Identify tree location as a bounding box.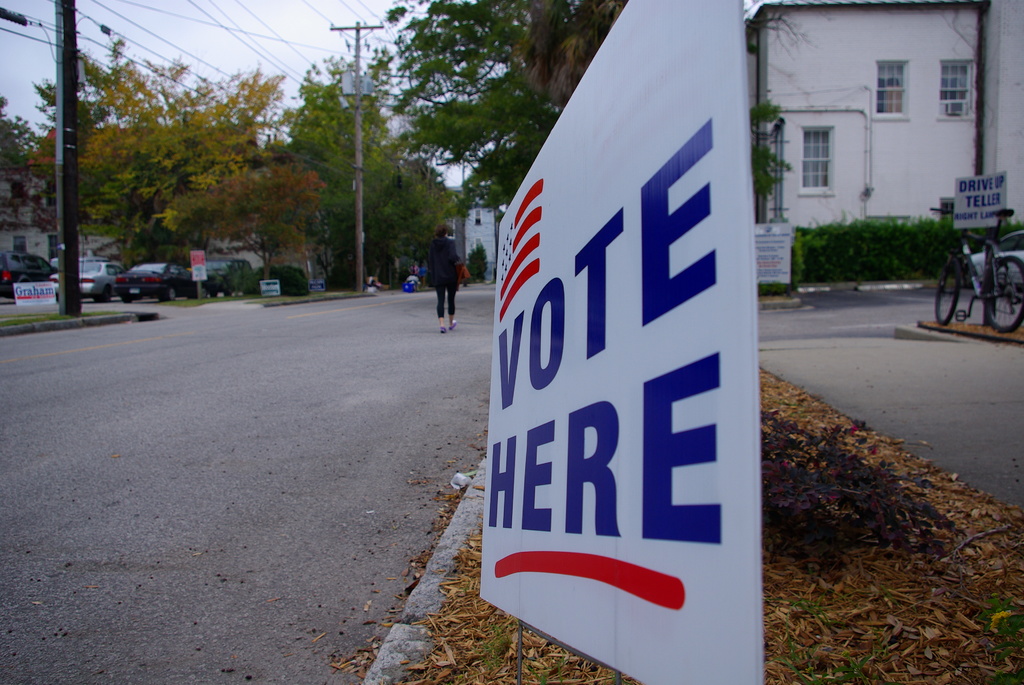
select_region(468, 240, 490, 282).
